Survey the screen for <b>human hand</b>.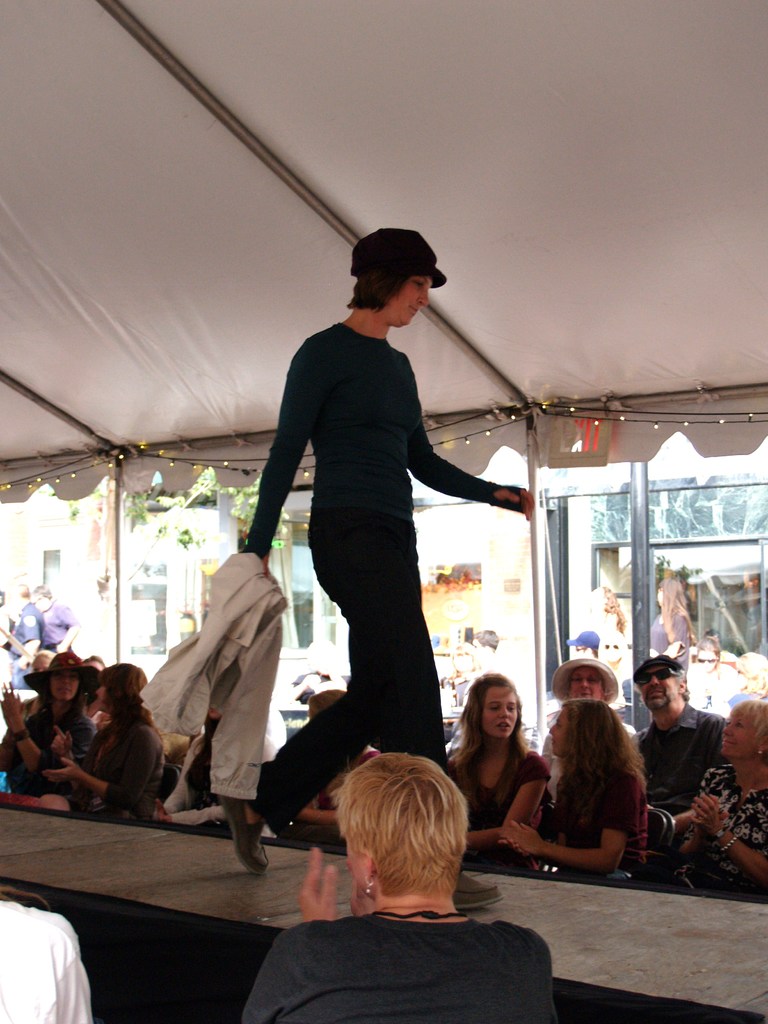
Survey found: (490,480,536,520).
